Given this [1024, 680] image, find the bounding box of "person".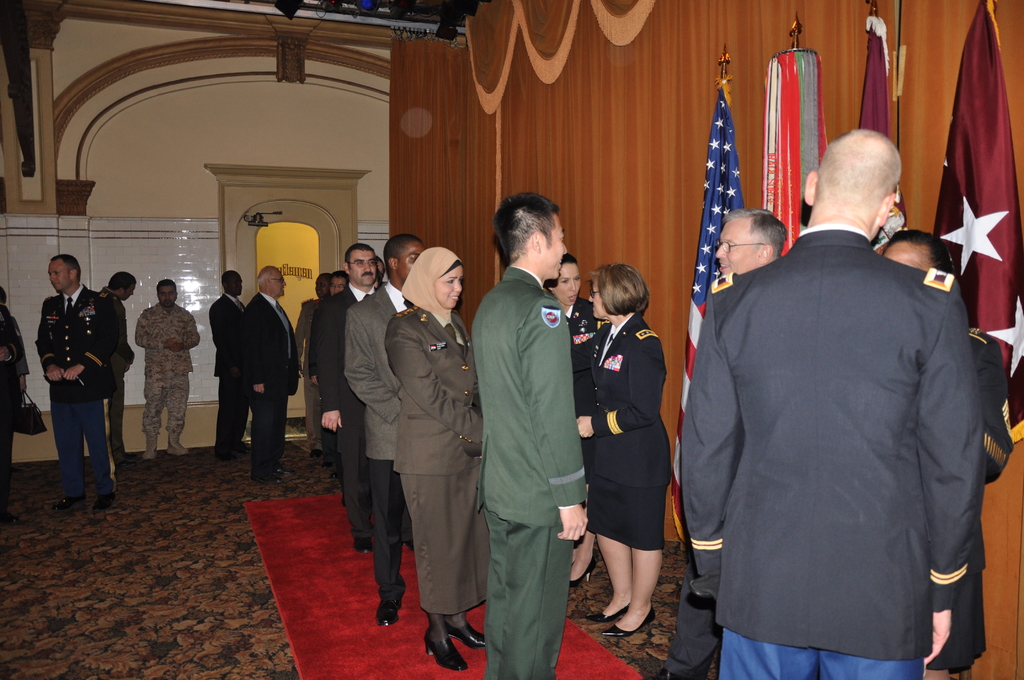
region(140, 277, 201, 461).
